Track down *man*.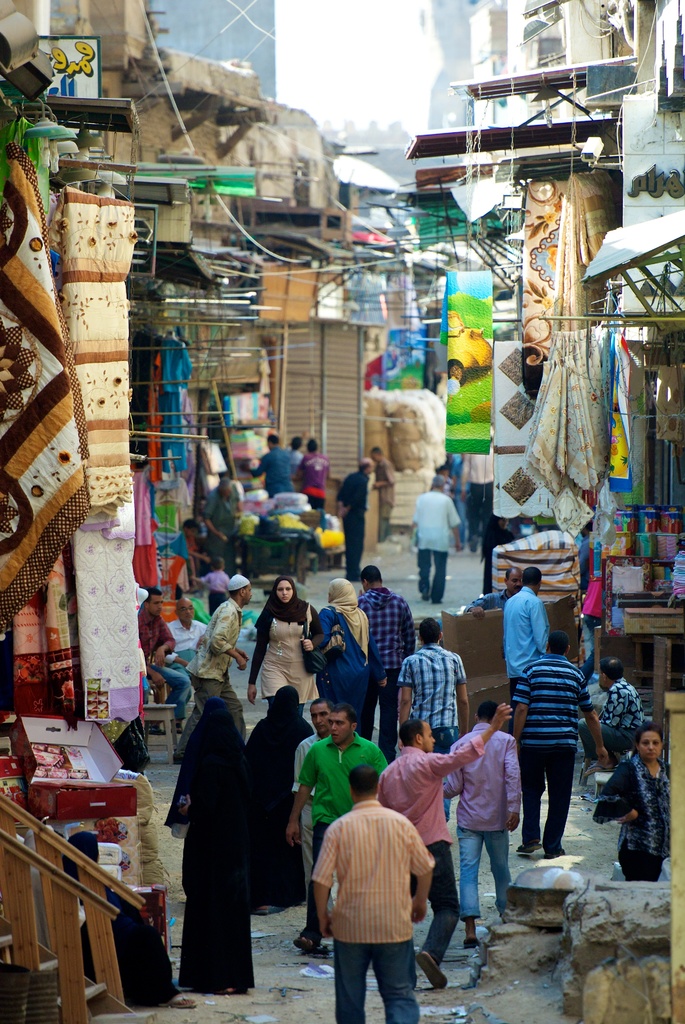
Tracked to {"x1": 464, "y1": 568, "x2": 522, "y2": 618}.
